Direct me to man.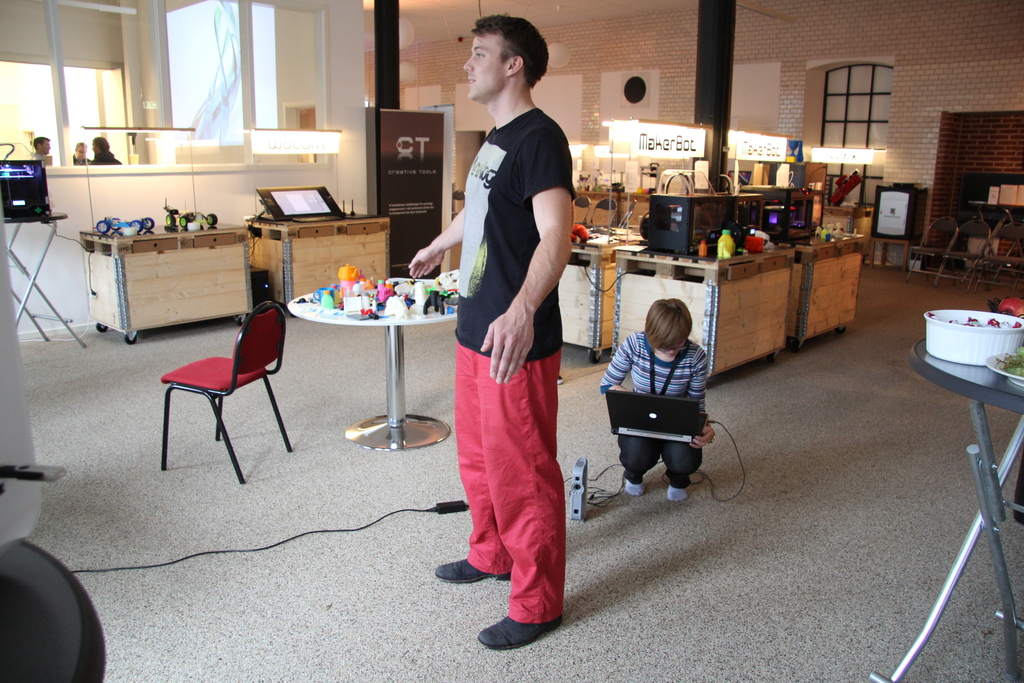
Direction: pyautogui.locateOnScreen(438, 12, 589, 645).
